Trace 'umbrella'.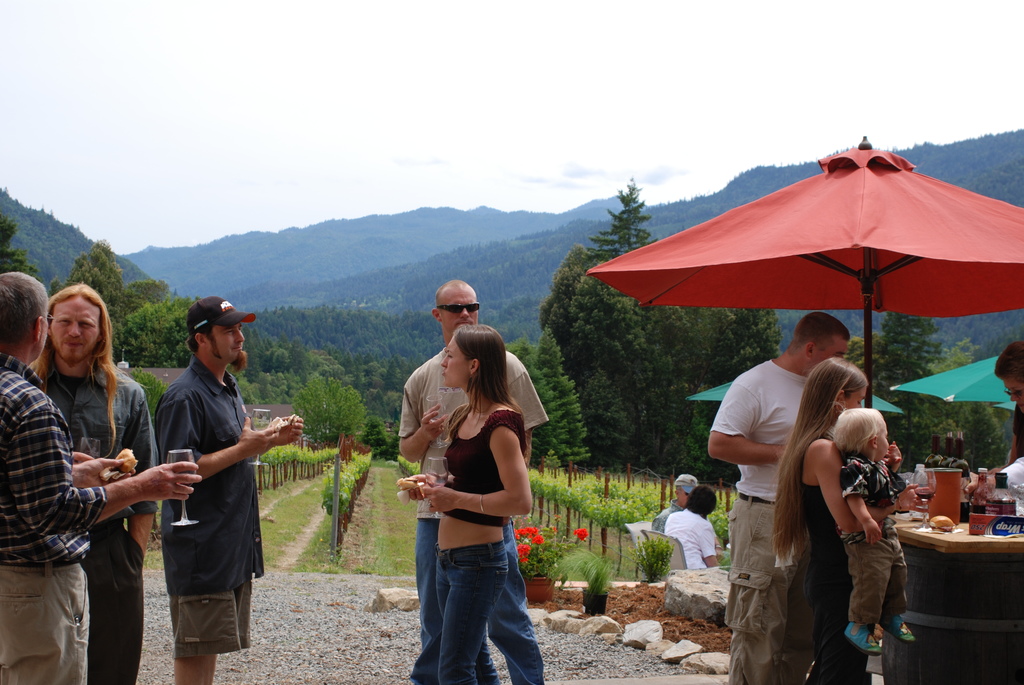
Traced to box(996, 398, 1018, 408).
